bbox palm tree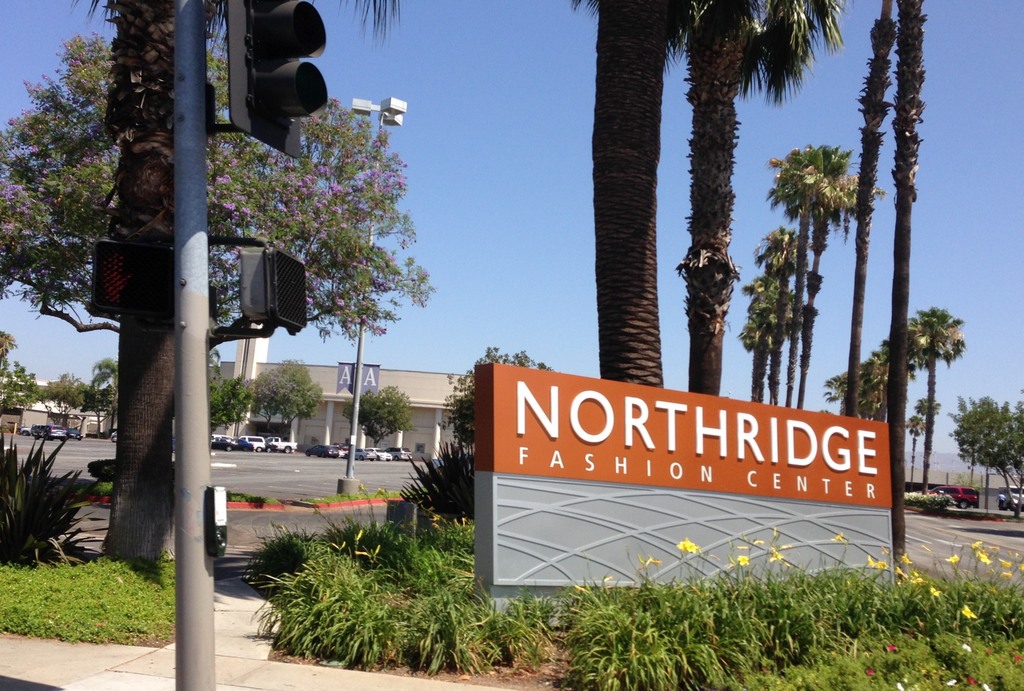
locate(755, 230, 804, 410)
